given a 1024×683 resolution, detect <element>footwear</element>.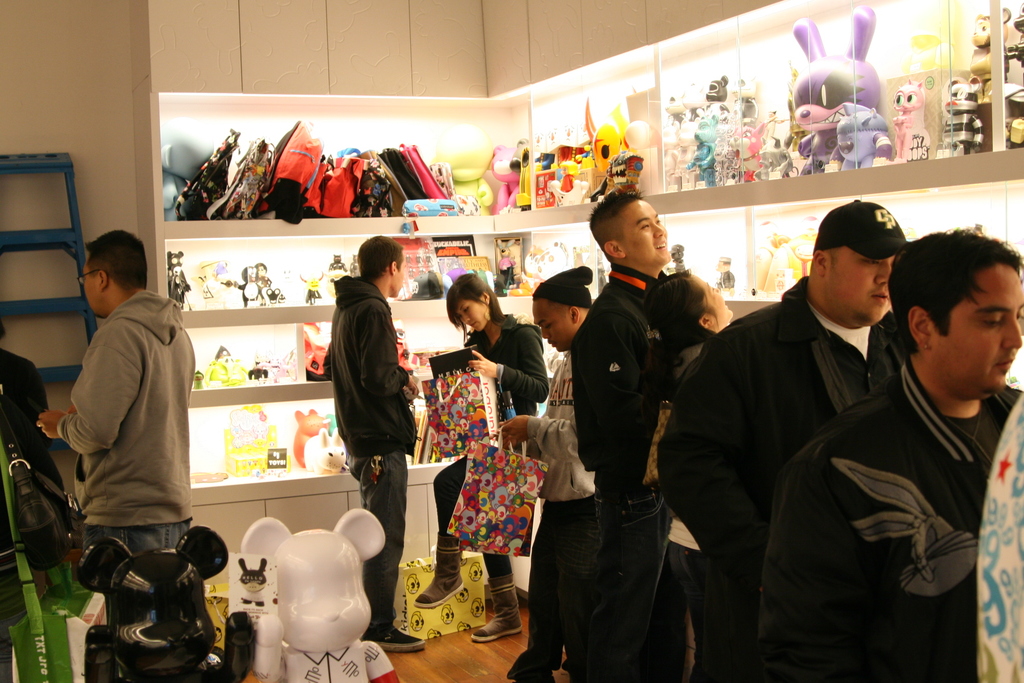
<region>470, 572, 523, 646</region>.
